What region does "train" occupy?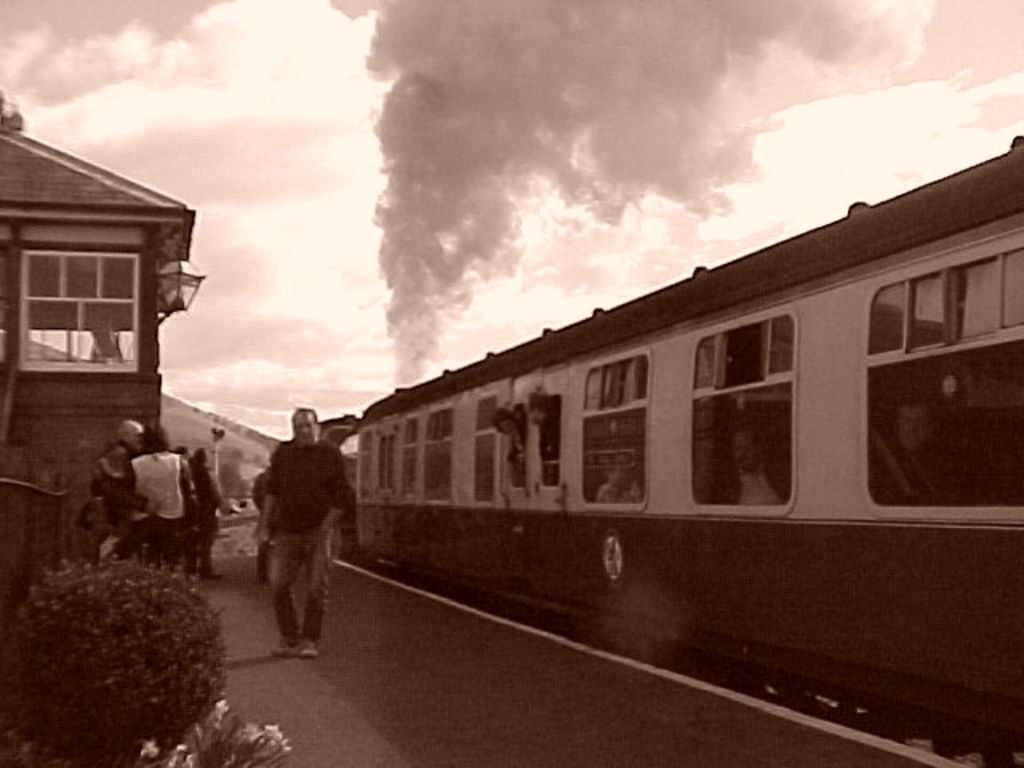
<region>320, 138, 1022, 766</region>.
